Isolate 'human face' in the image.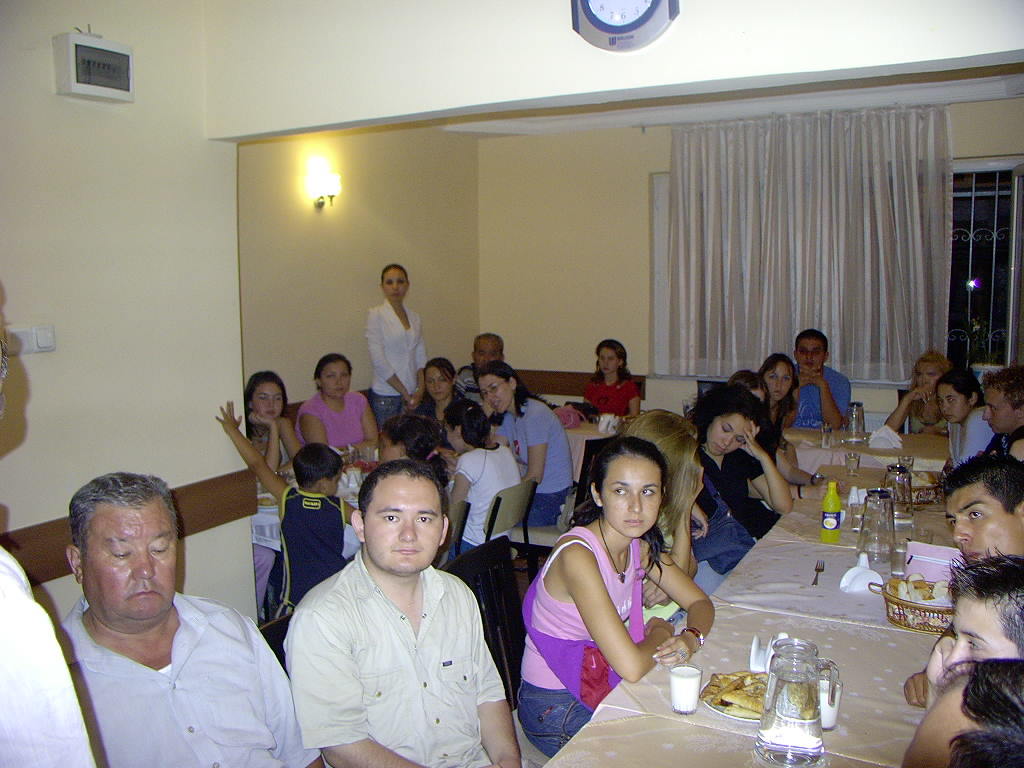
Isolated region: select_region(606, 456, 664, 537).
